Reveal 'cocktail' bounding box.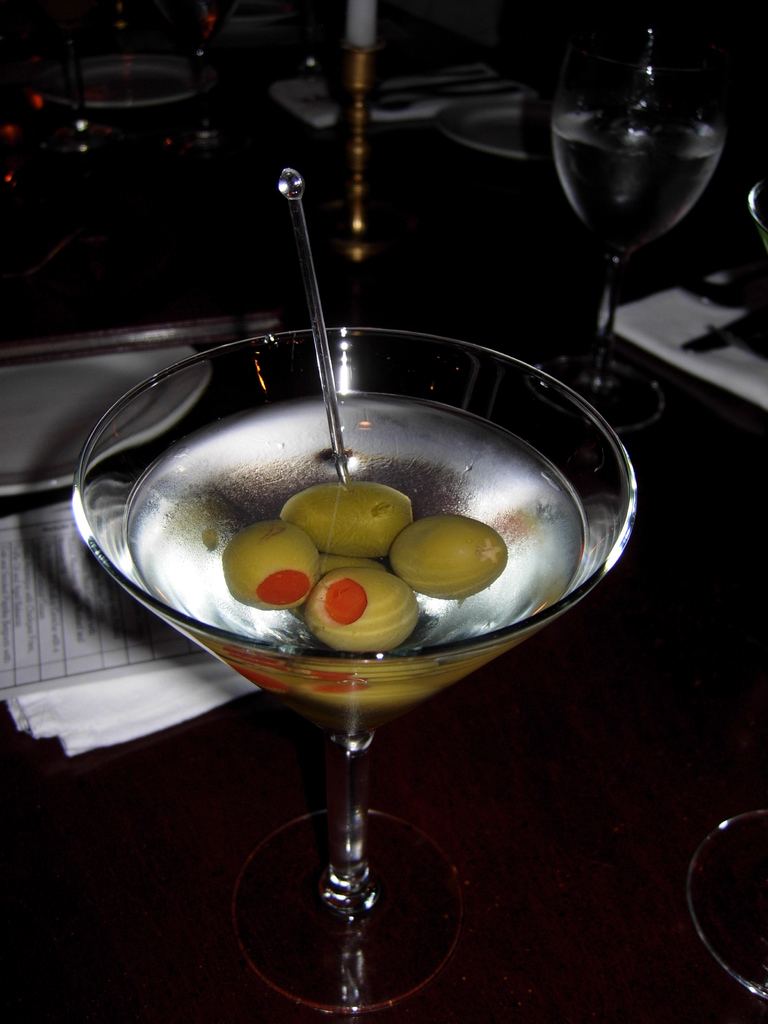
Revealed: bbox=[58, 161, 648, 1016].
